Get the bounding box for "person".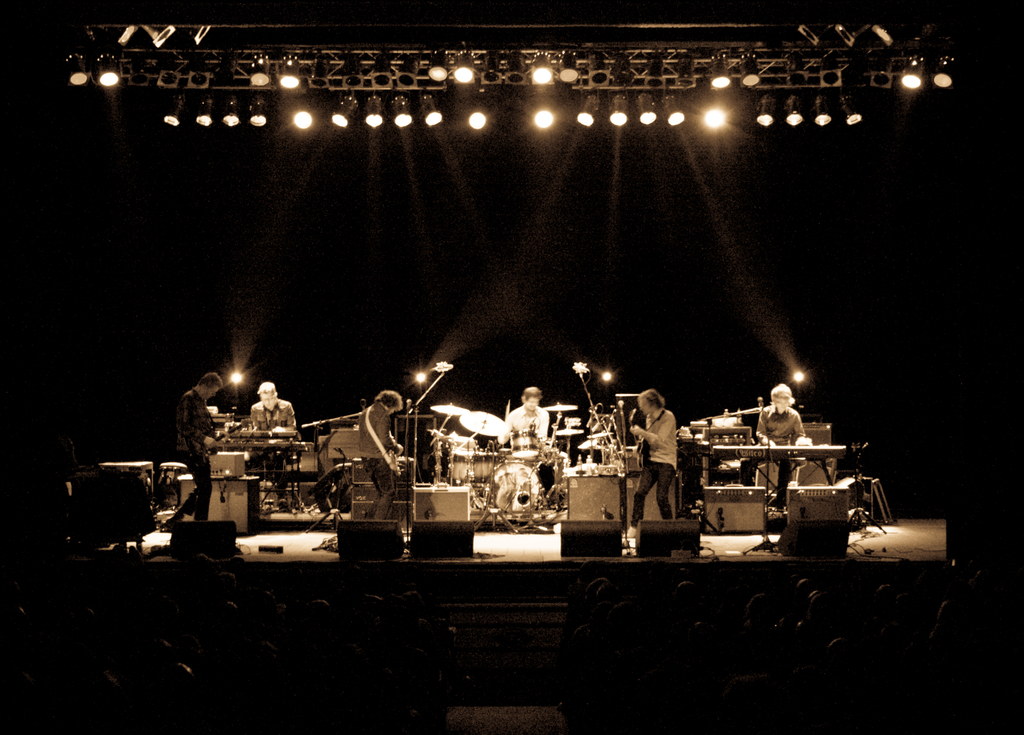
l=161, t=372, r=223, b=528.
